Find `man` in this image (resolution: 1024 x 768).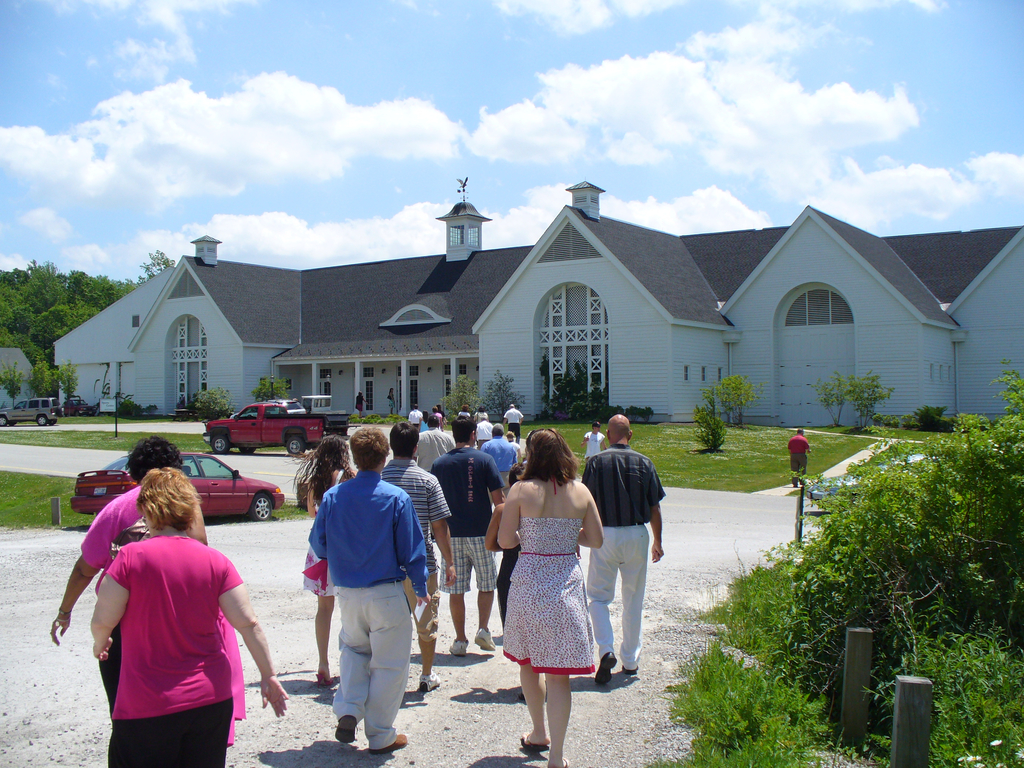
[501,403,524,443].
